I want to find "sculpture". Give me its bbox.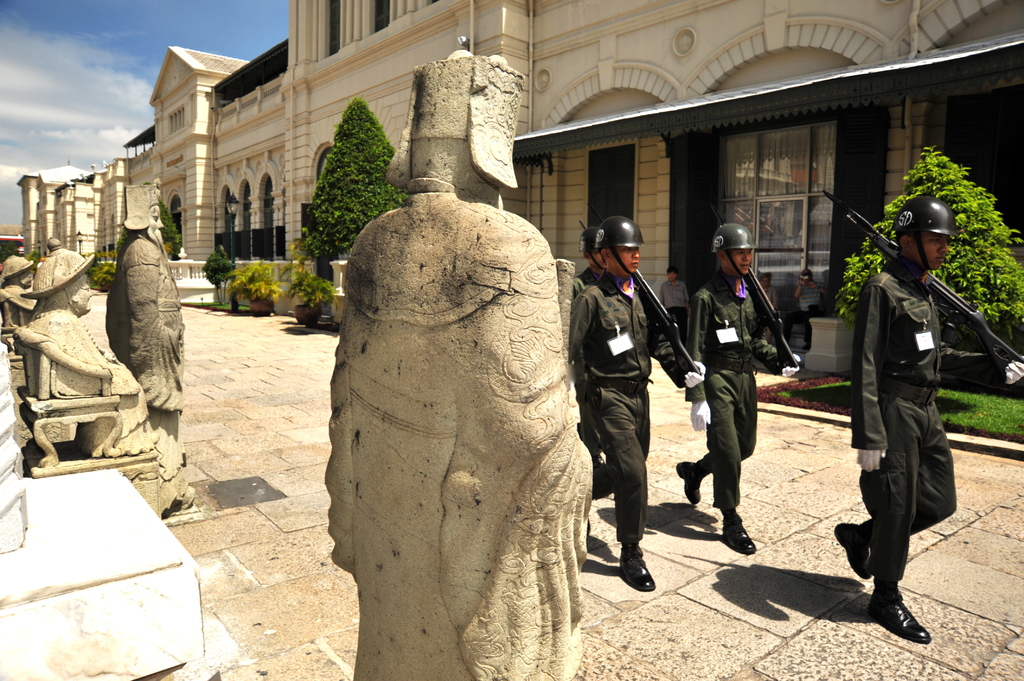
left=328, top=47, right=597, bottom=680.
